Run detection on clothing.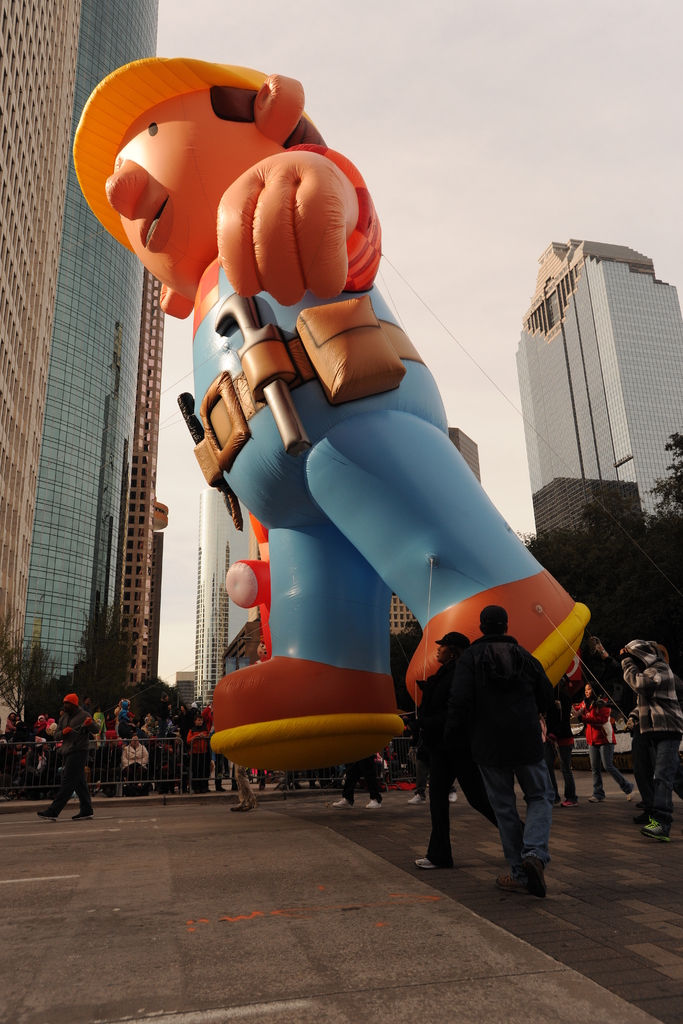
Result: [10, 725, 35, 795].
